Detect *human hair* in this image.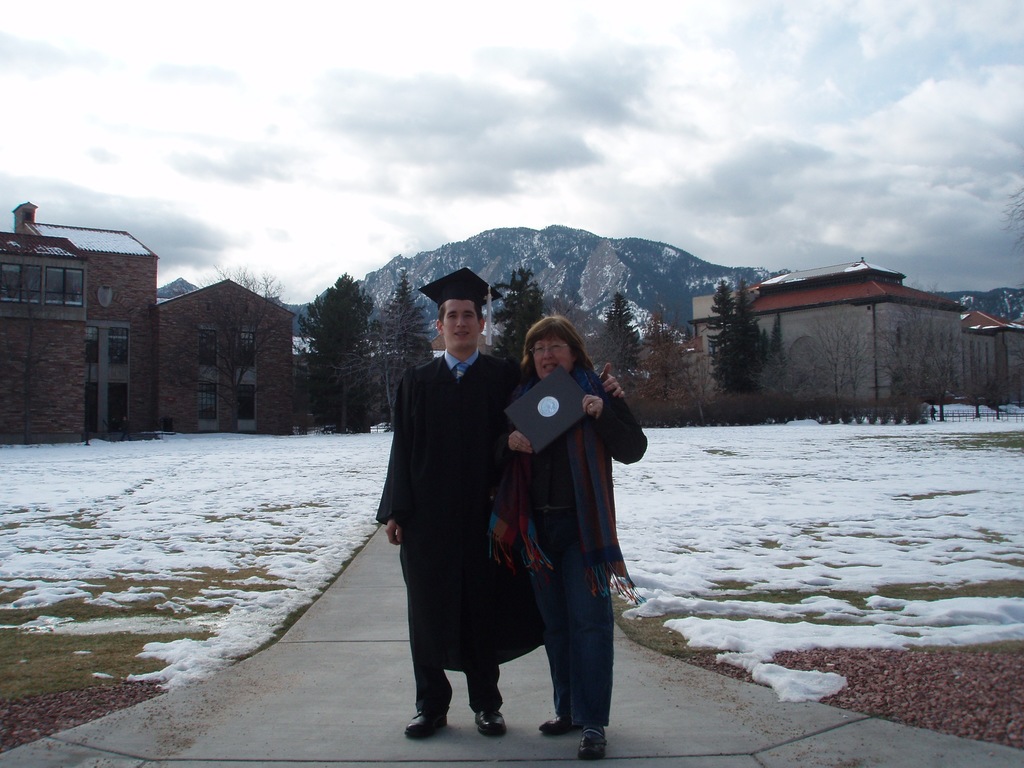
Detection: rect(519, 306, 595, 377).
